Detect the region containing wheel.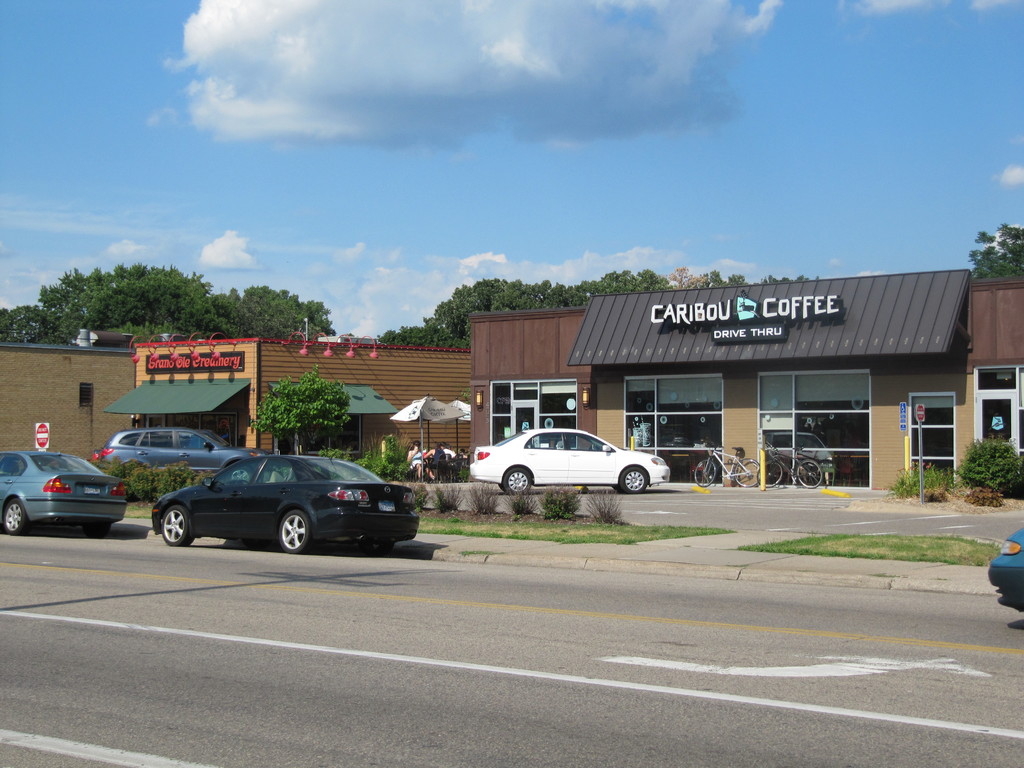
278, 508, 314, 554.
